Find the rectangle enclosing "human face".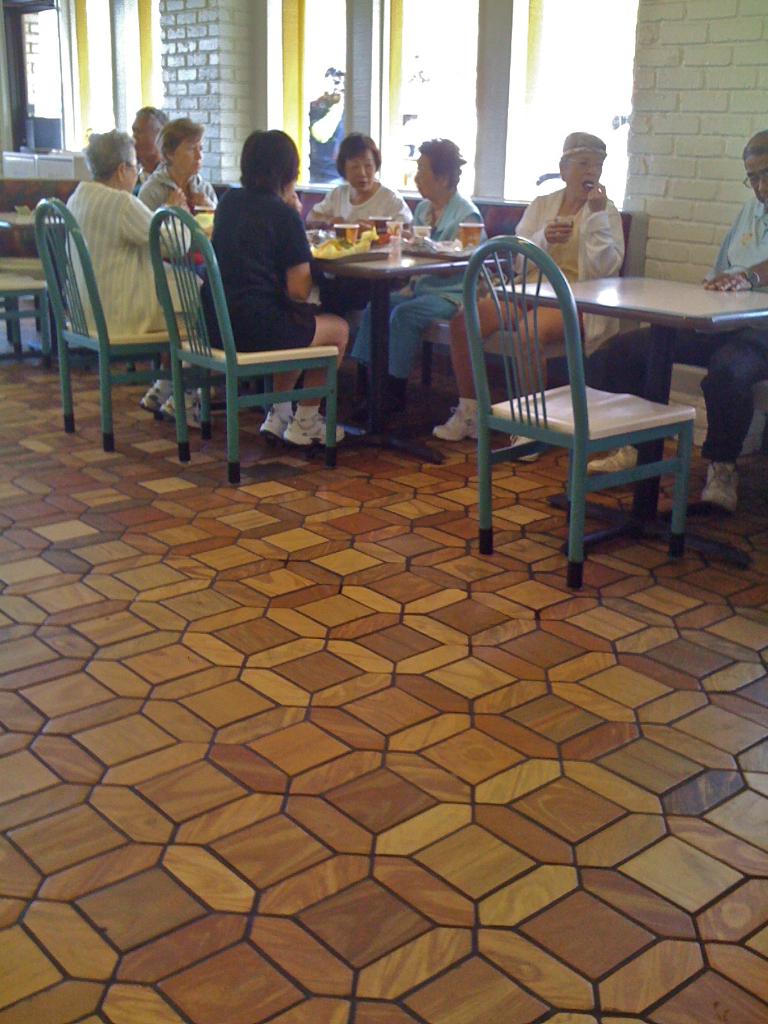
(x1=742, y1=145, x2=767, y2=213).
